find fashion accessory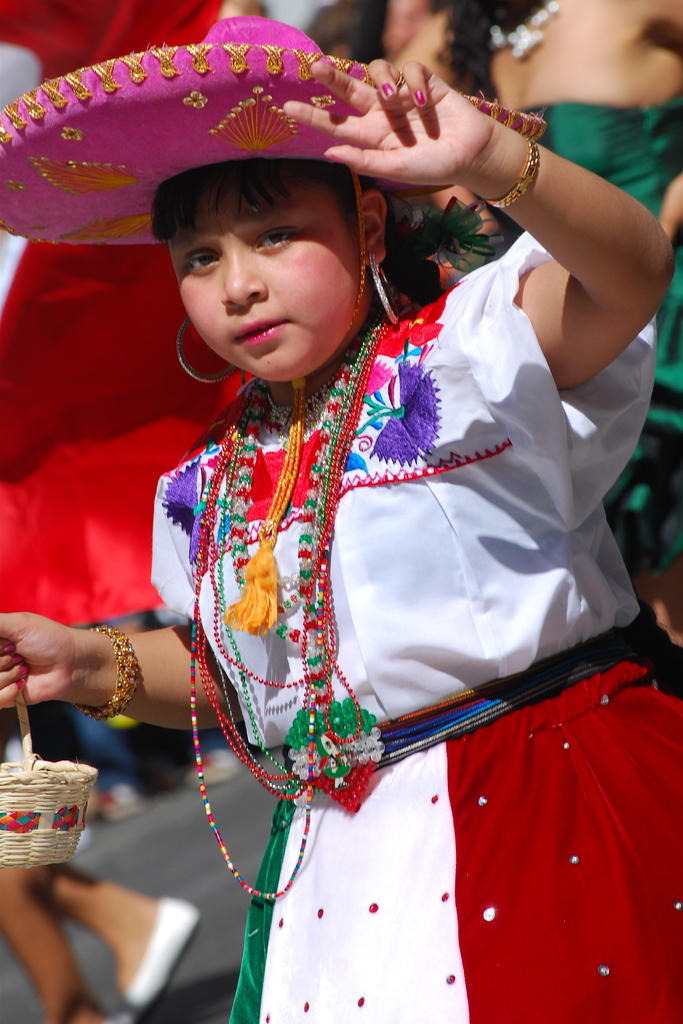
(382, 84, 394, 95)
